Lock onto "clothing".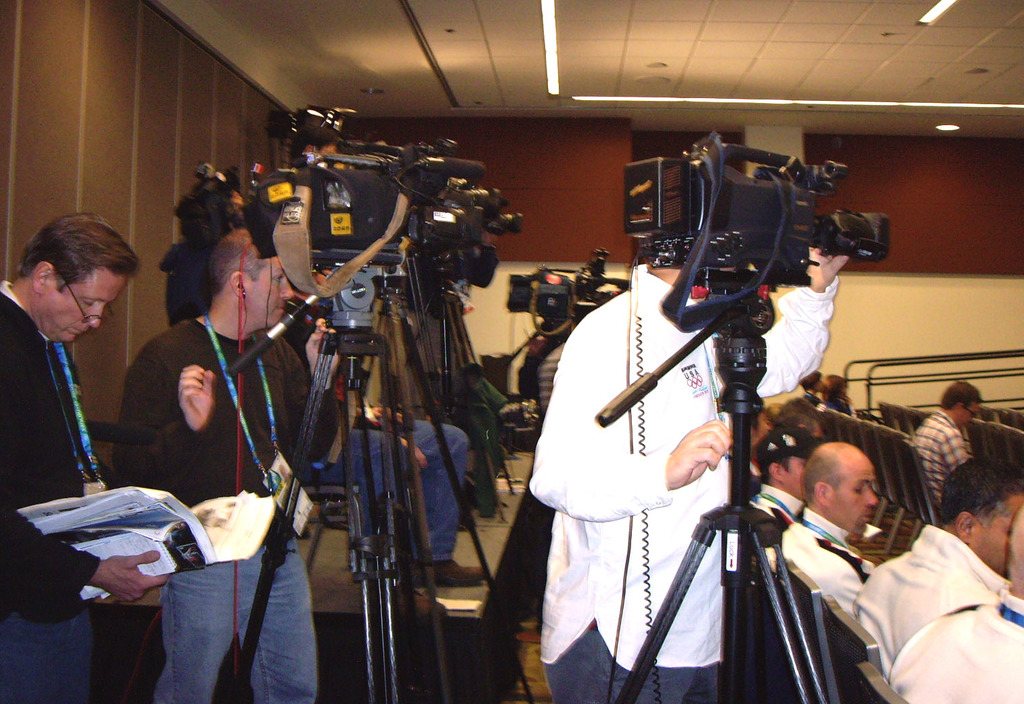
Locked: bbox=(889, 583, 1023, 703).
